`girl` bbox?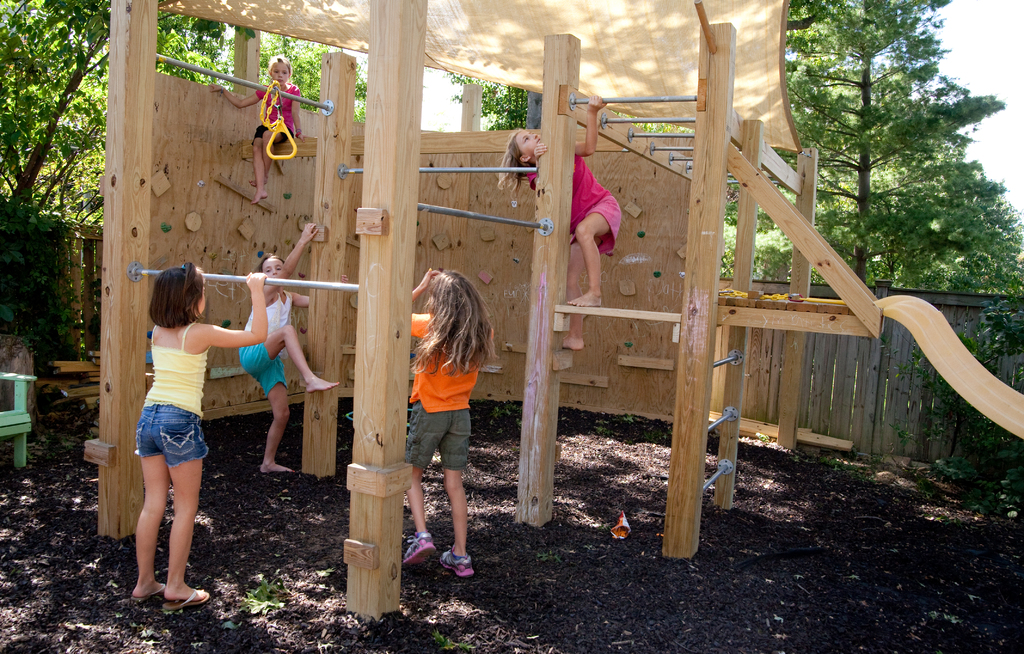
x1=499, y1=91, x2=625, y2=348
